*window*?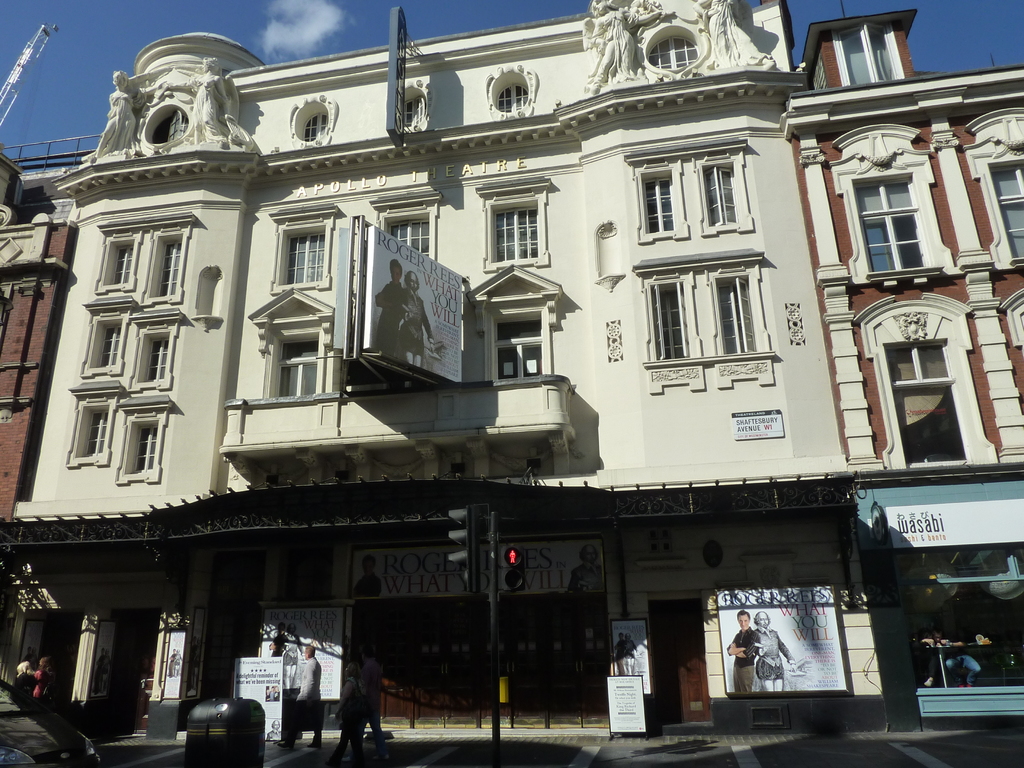
<region>97, 323, 122, 368</region>
